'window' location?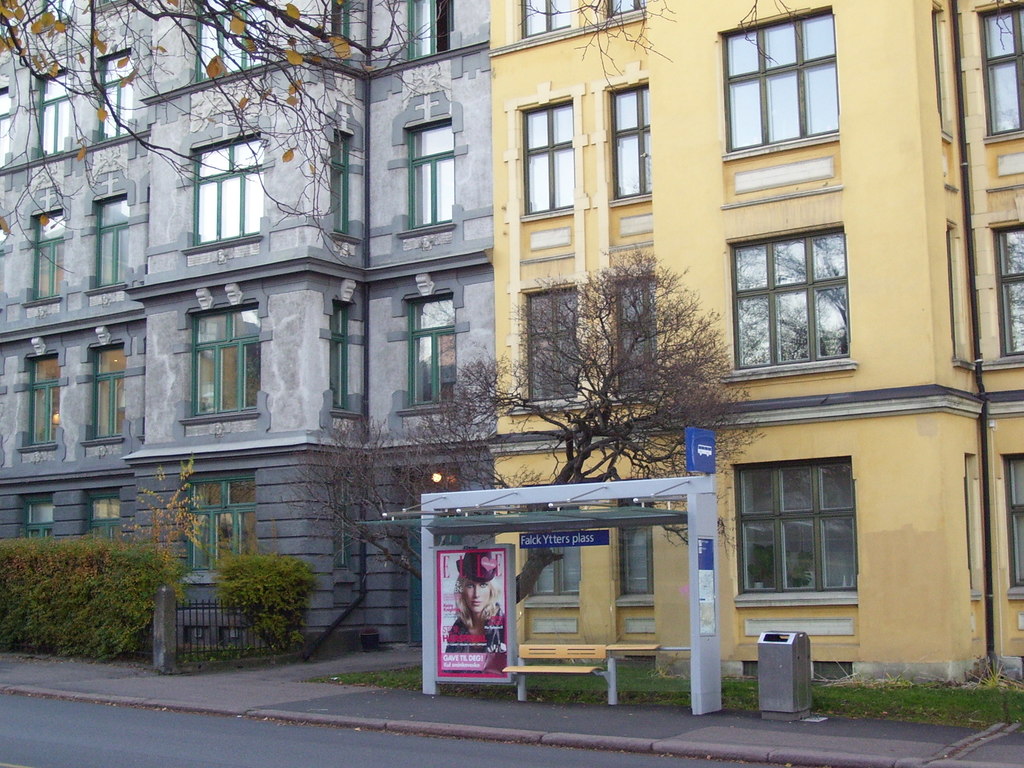
left=182, top=470, right=257, bottom=574
